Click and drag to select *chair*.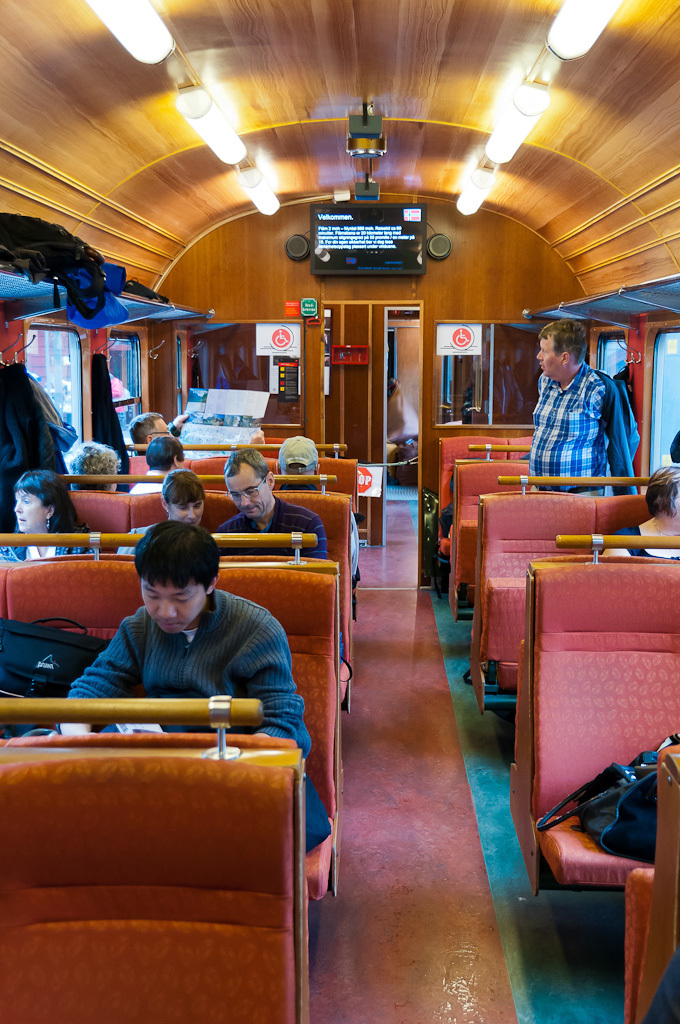
Selection: {"left": 432, "top": 433, "right": 540, "bottom": 563}.
